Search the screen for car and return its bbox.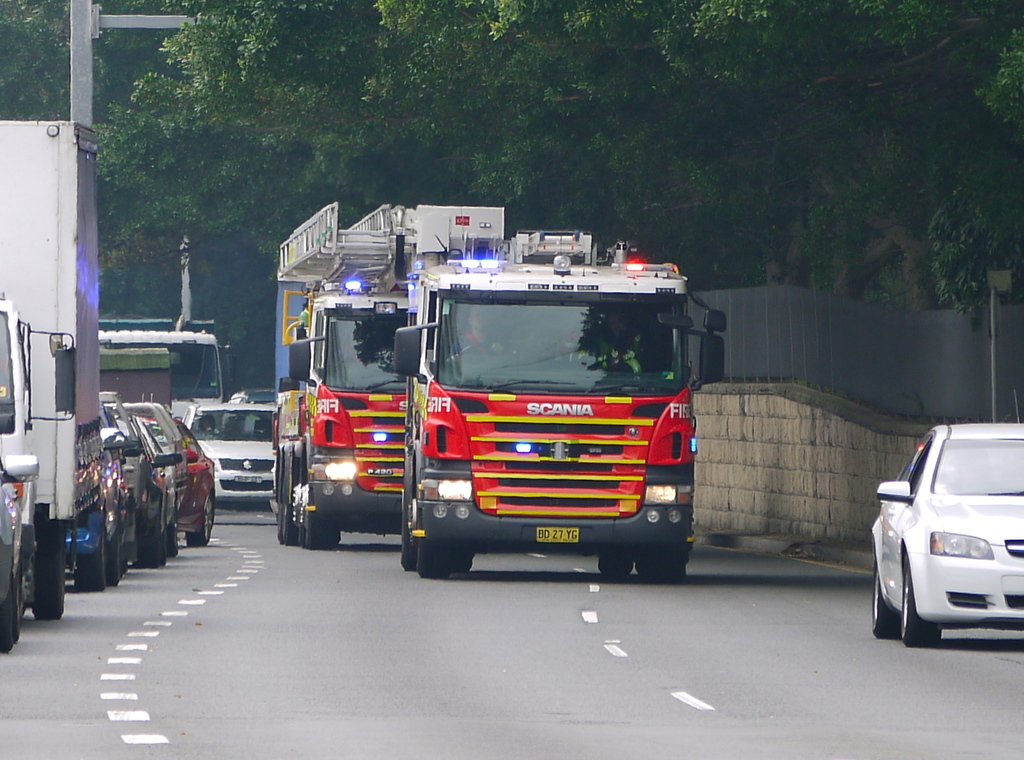
Found: pyautogui.locateOnScreen(186, 400, 281, 508).
